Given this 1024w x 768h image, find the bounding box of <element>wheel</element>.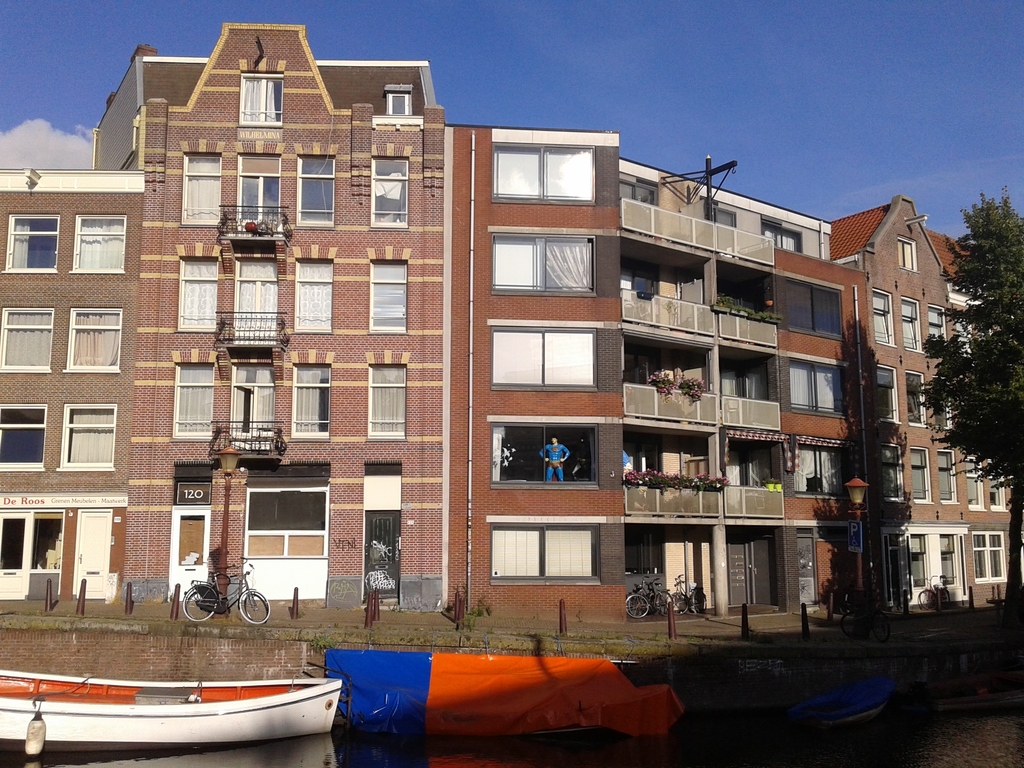
{"x1": 675, "y1": 593, "x2": 687, "y2": 614}.
